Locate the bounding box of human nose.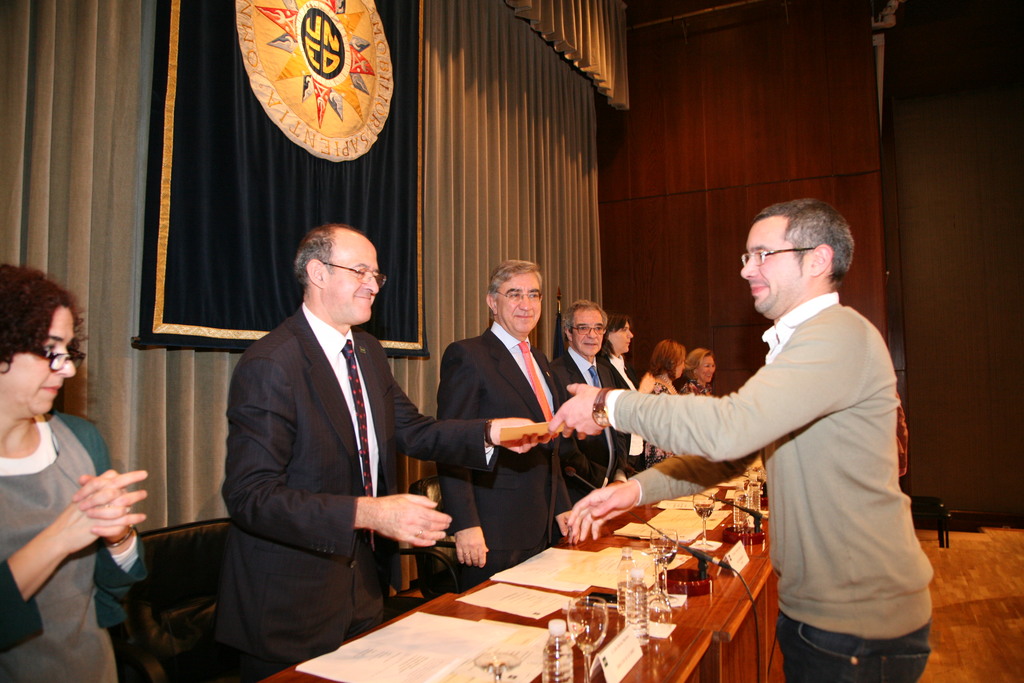
Bounding box: 59,350,74,375.
